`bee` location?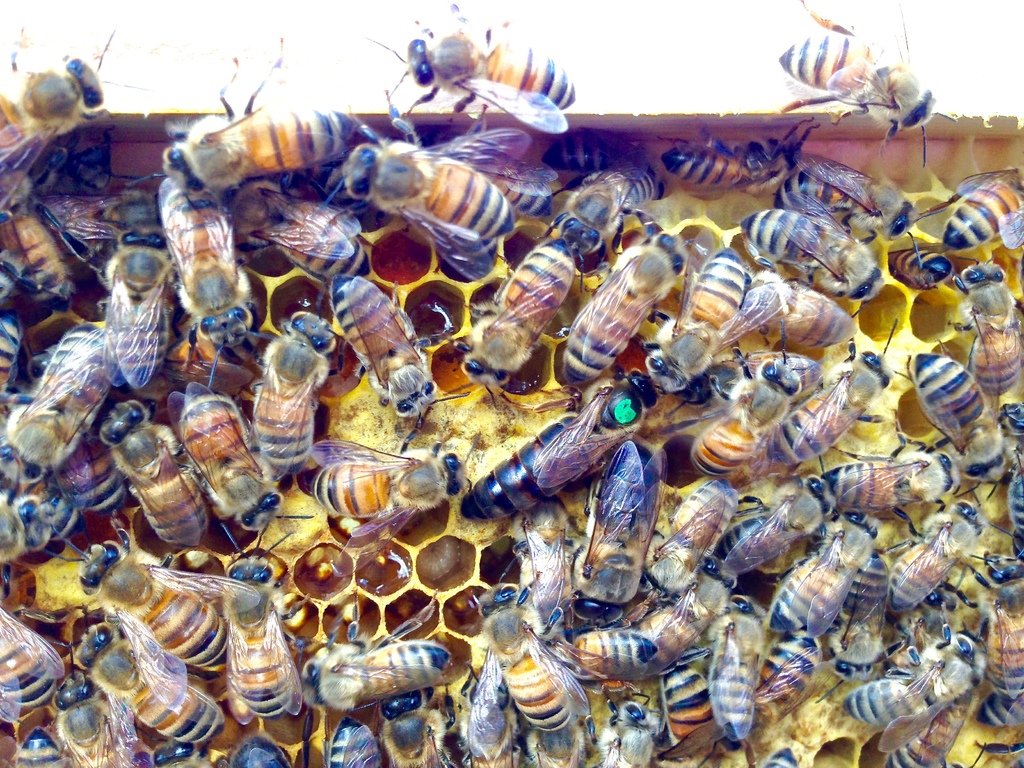
x1=618, y1=237, x2=741, y2=397
